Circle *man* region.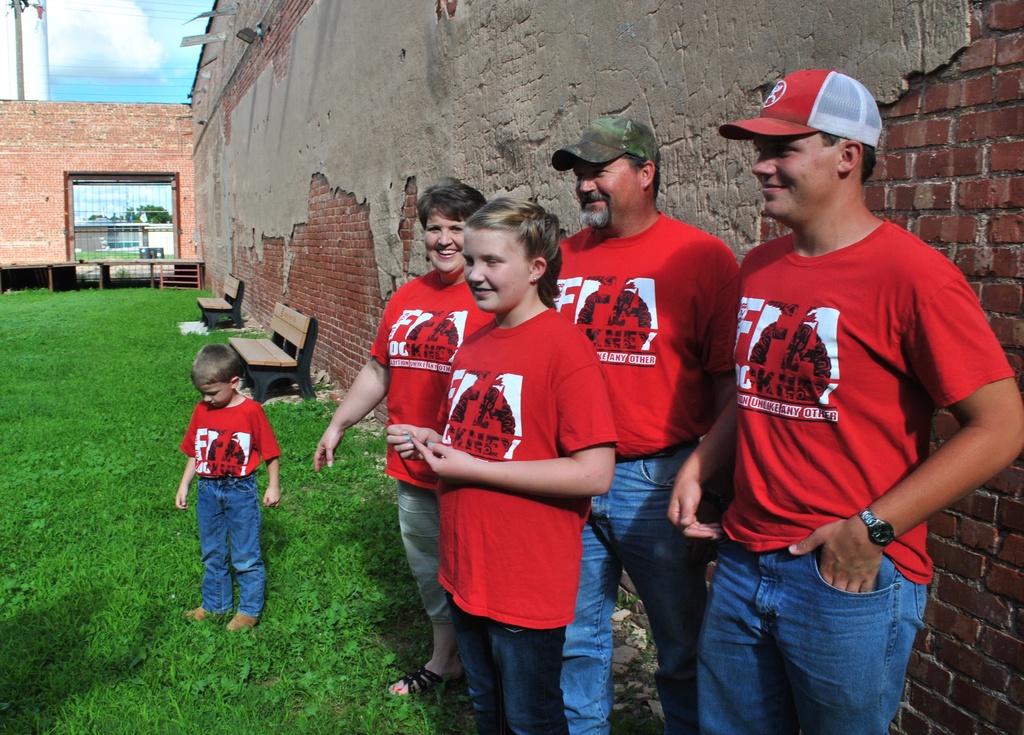
Region: x1=538, y1=115, x2=750, y2=734.
